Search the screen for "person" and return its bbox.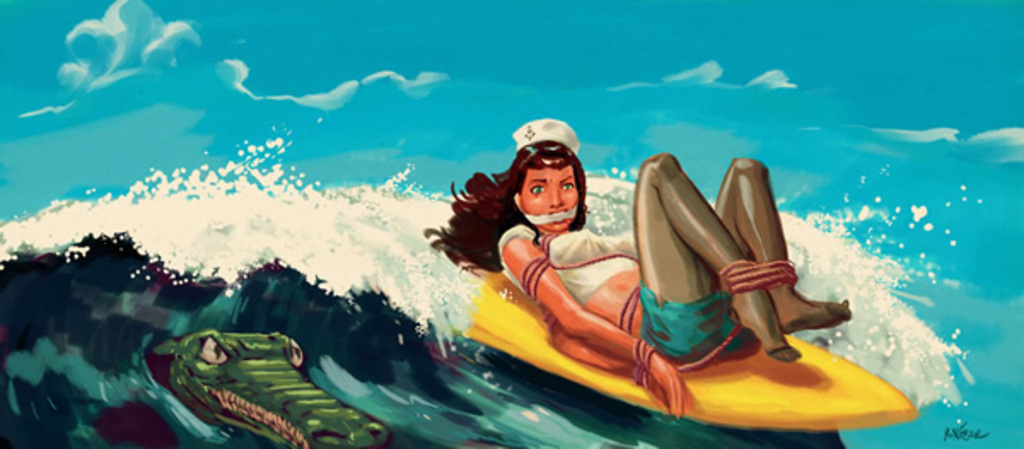
Found: pyautogui.locateOnScreen(486, 123, 848, 406).
